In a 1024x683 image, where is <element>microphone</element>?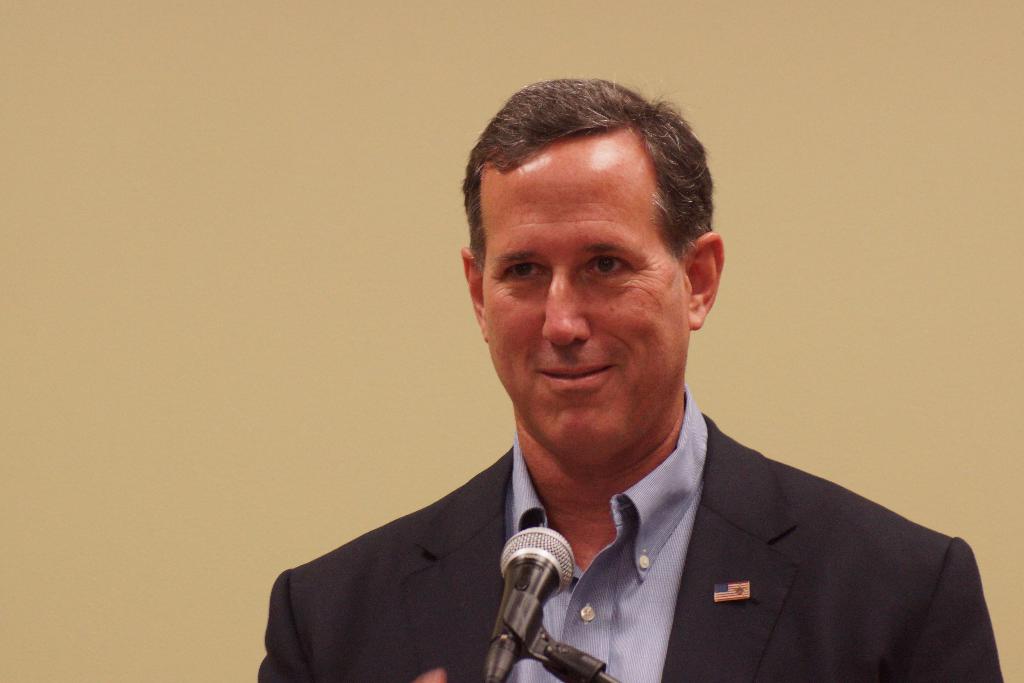
Rect(495, 530, 582, 637).
